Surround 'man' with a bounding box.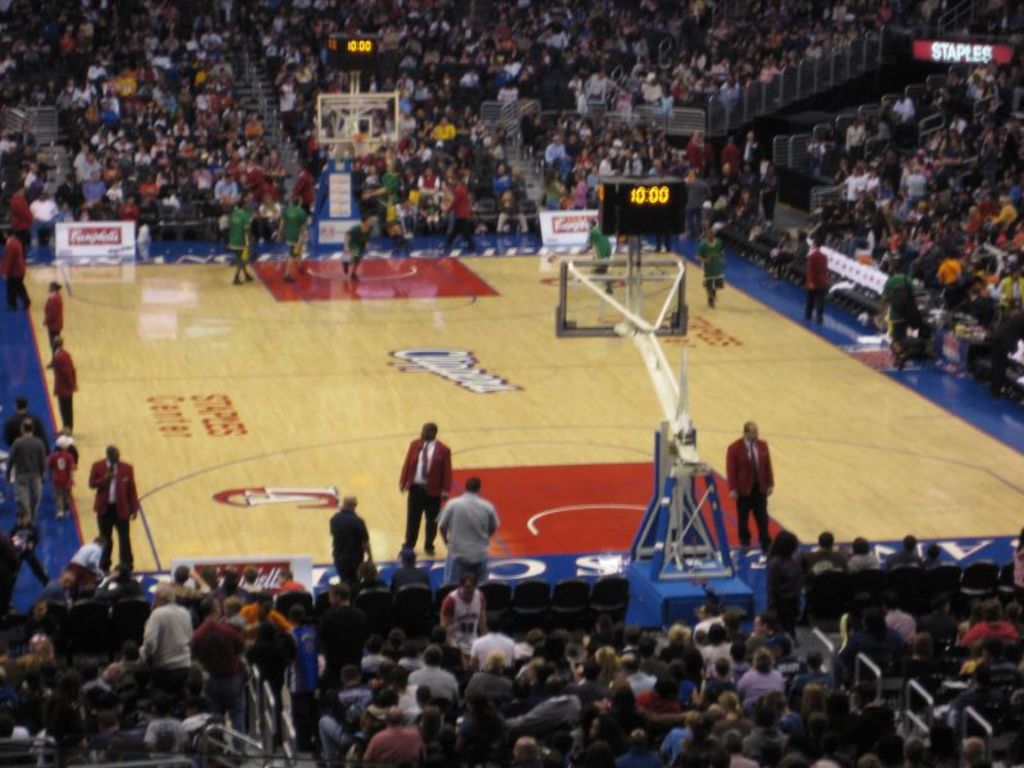
{"x1": 882, "y1": 589, "x2": 914, "y2": 641}.
